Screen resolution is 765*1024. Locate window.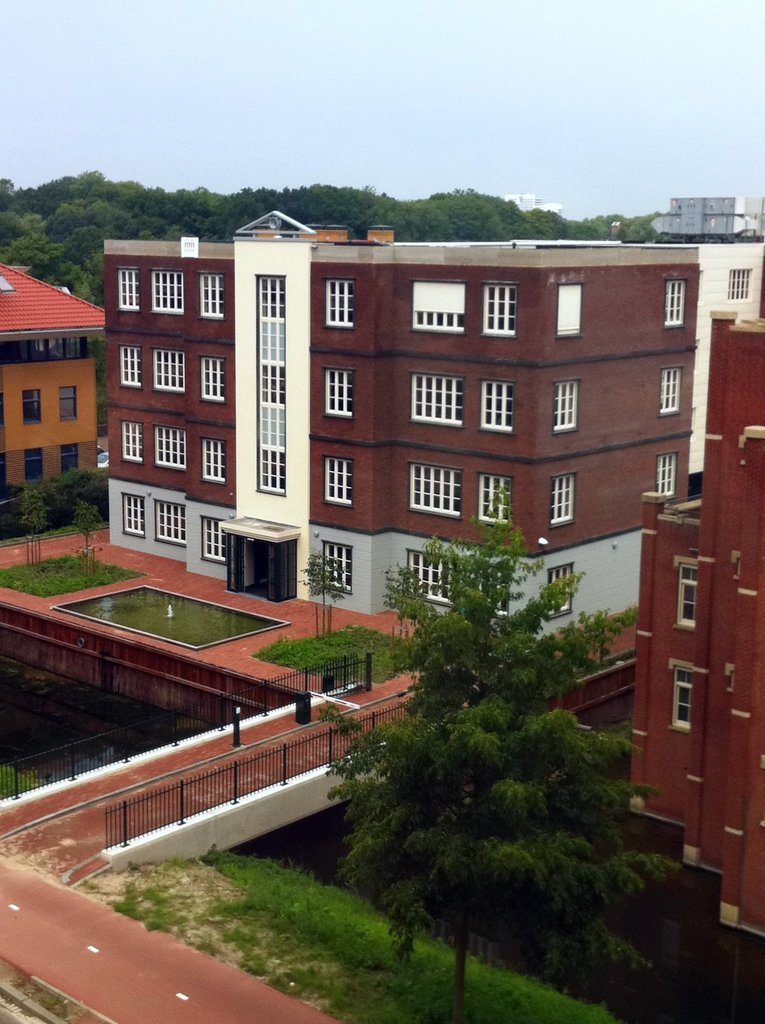
rect(154, 266, 182, 310).
